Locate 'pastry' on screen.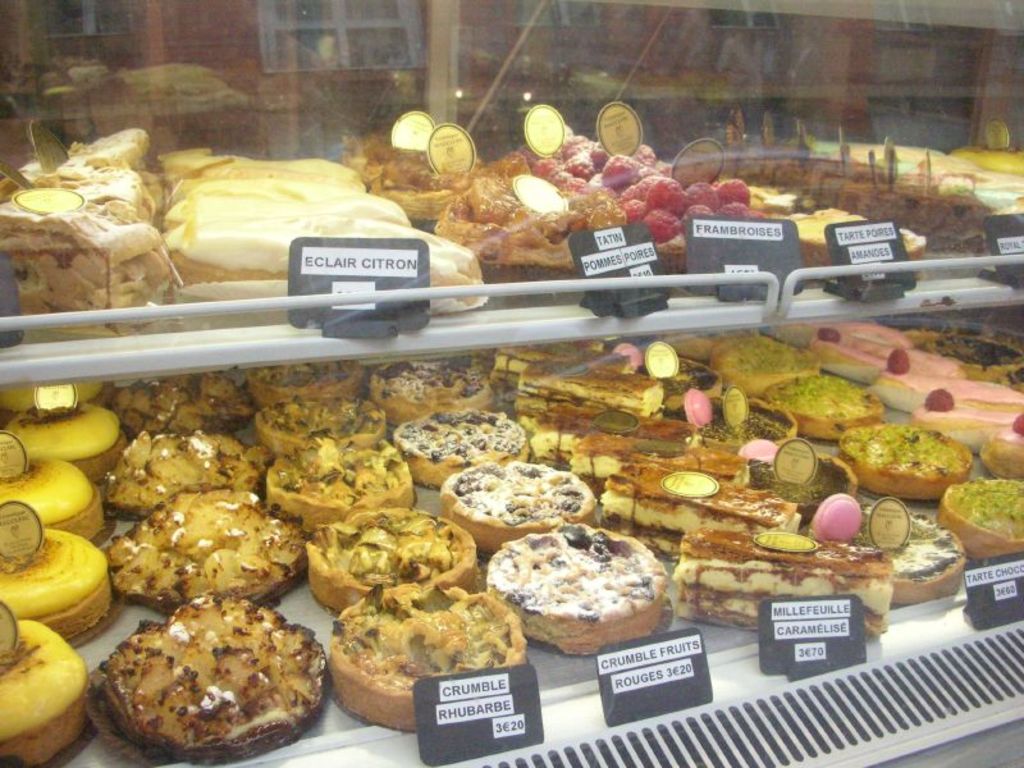
On screen at <region>672, 532, 895, 637</region>.
